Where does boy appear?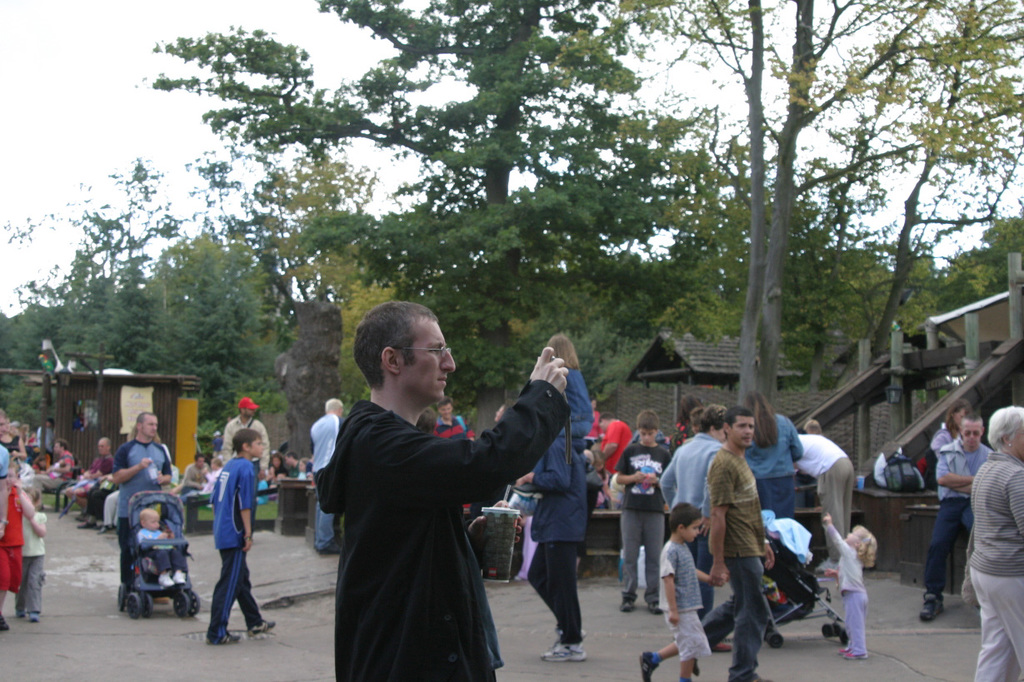
Appears at Rect(207, 428, 277, 643).
